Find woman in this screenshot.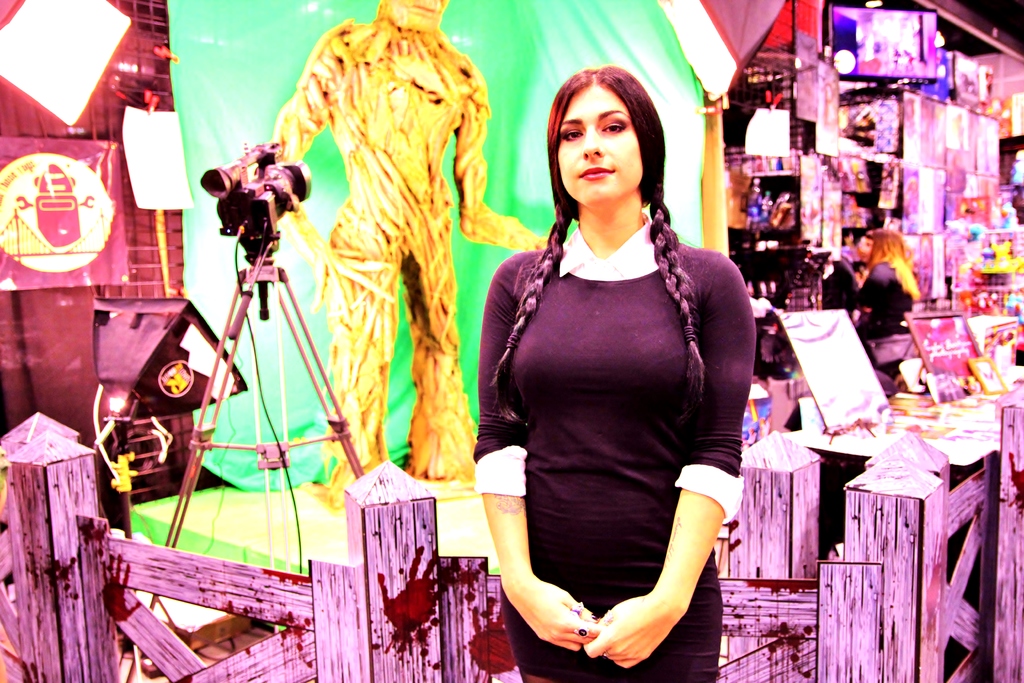
The bounding box for woman is [852,224,920,339].
